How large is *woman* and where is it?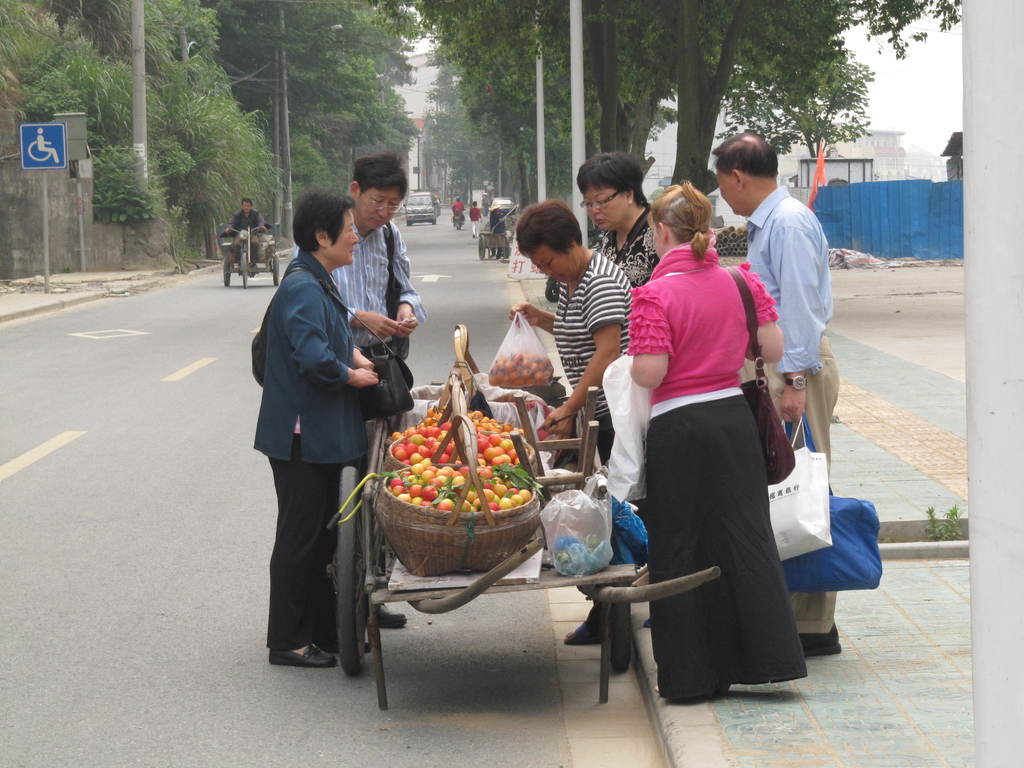
Bounding box: [616,177,788,710].
